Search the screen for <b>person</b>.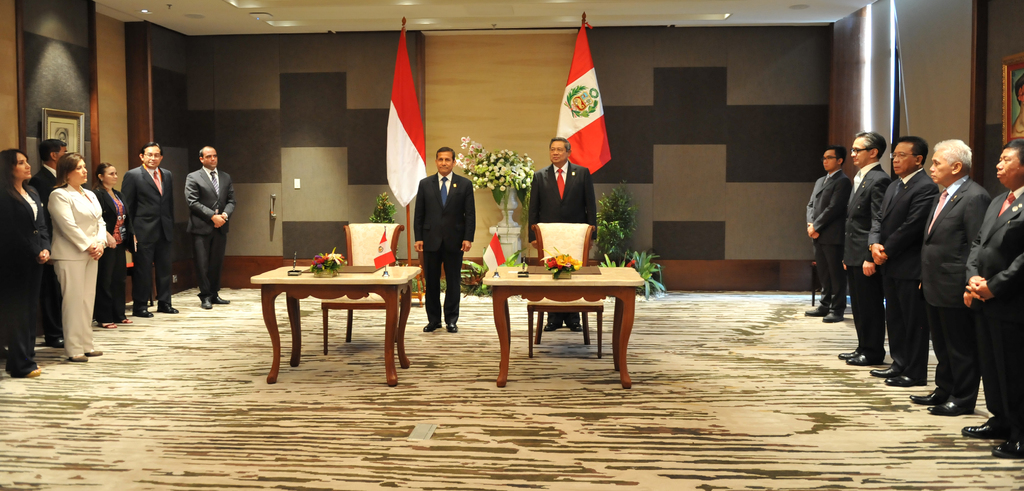
Found at <bbox>523, 138, 600, 244</bbox>.
